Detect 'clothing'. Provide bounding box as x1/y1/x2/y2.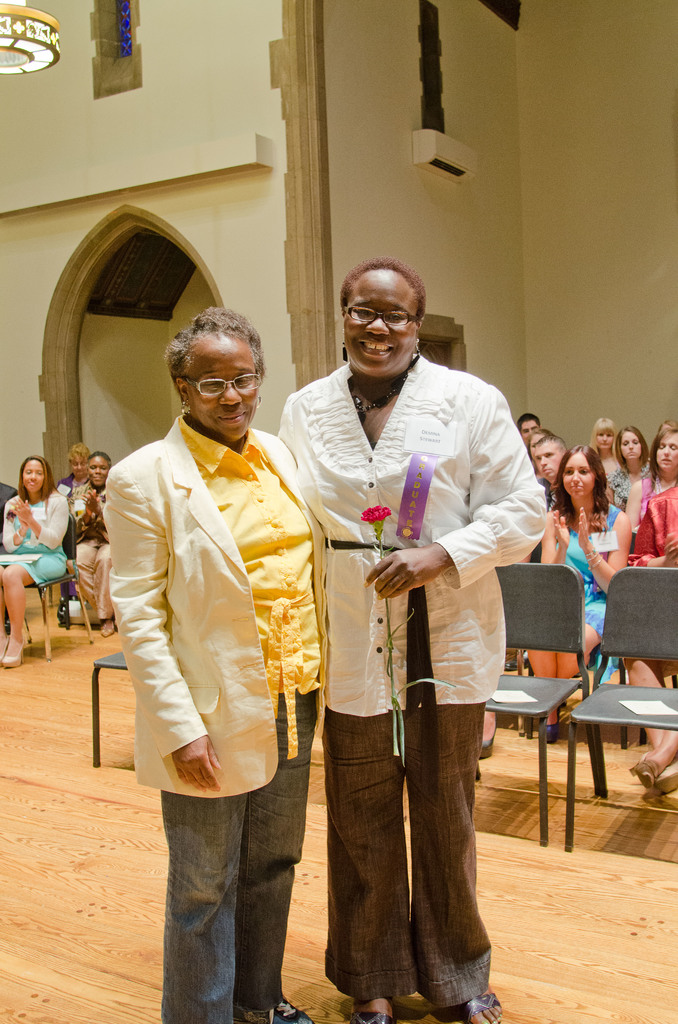
0/488/75/597.
